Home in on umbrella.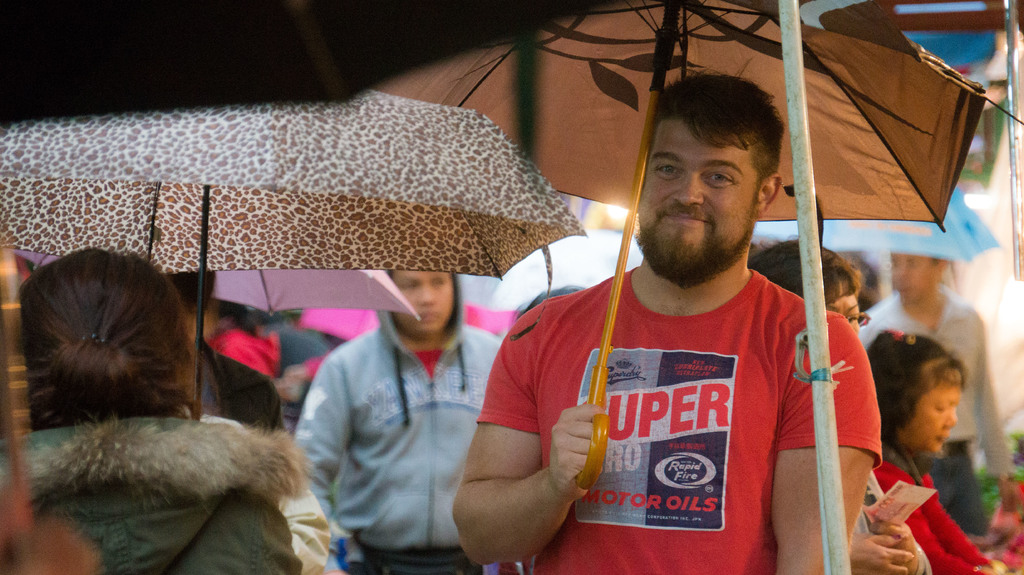
Homed in at 372:0:1023:489.
